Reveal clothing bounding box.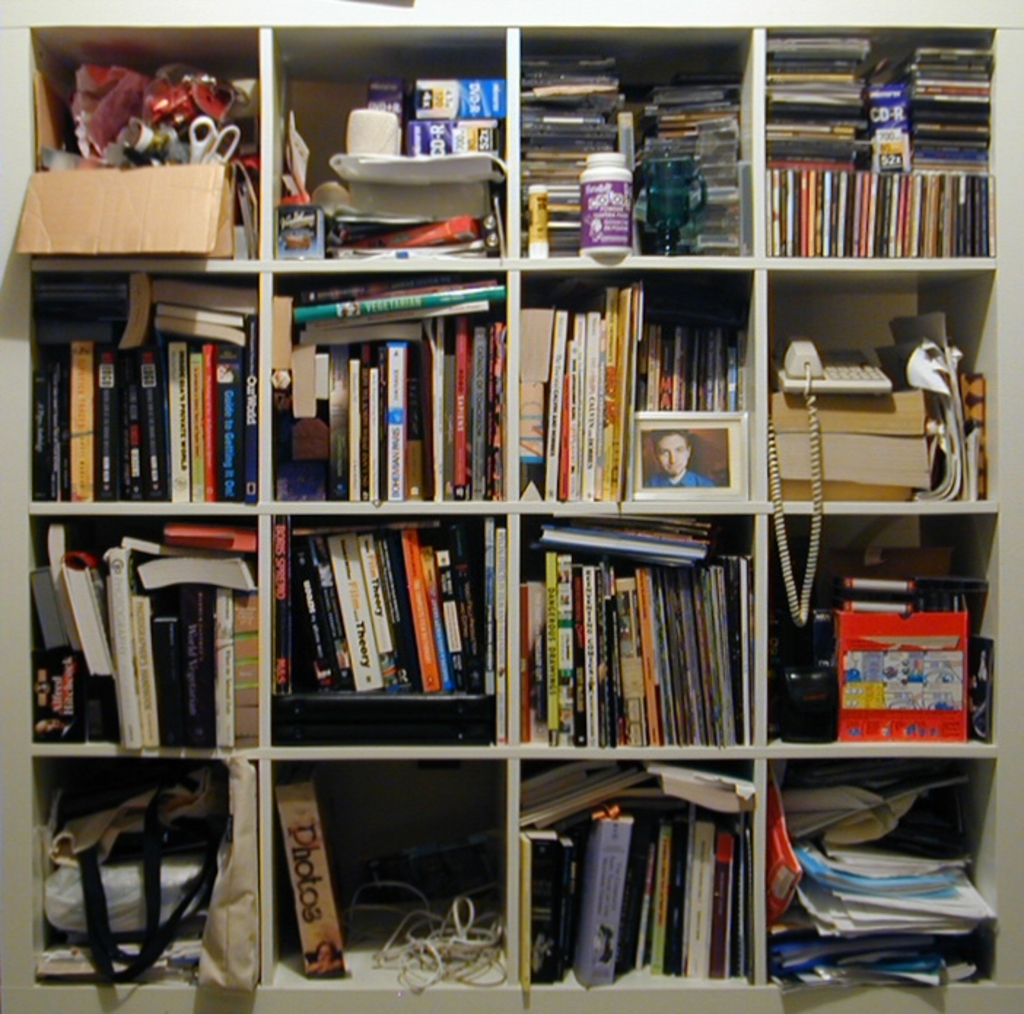
Revealed: bbox=[646, 467, 715, 487].
